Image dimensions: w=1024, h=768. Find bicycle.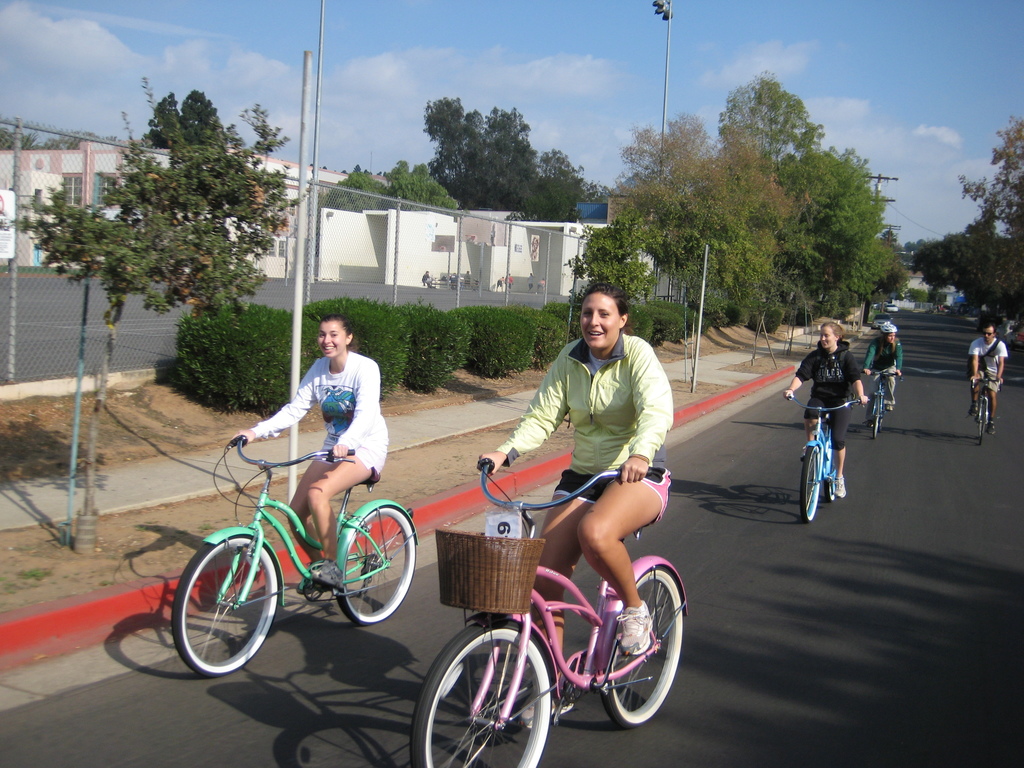
x1=408, y1=459, x2=690, y2=767.
